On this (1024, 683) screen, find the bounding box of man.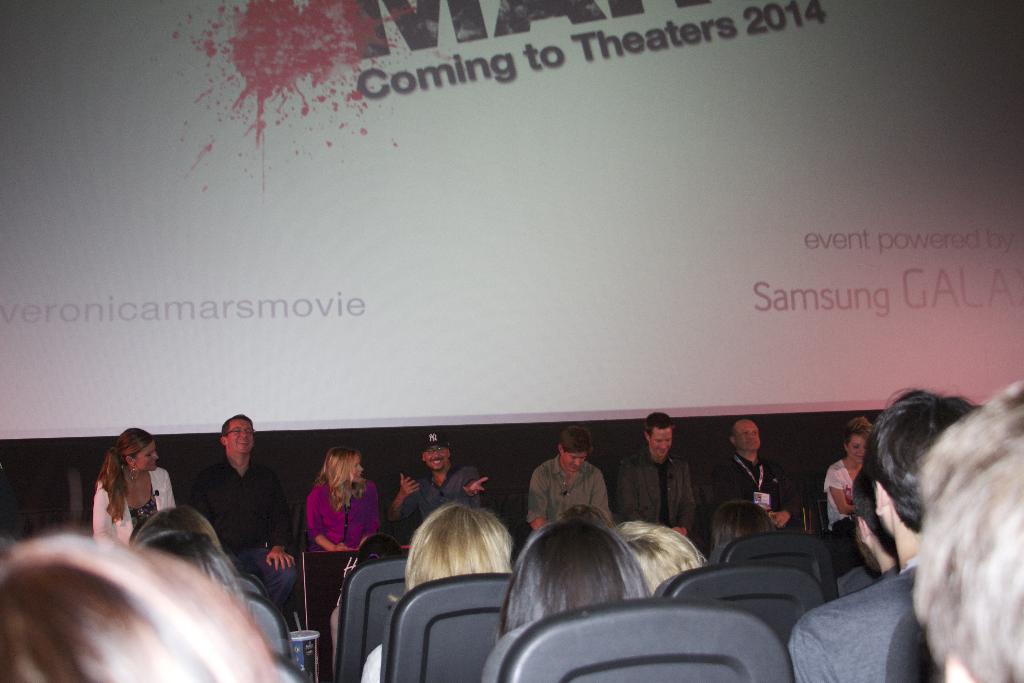
Bounding box: [190, 418, 307, 615].
